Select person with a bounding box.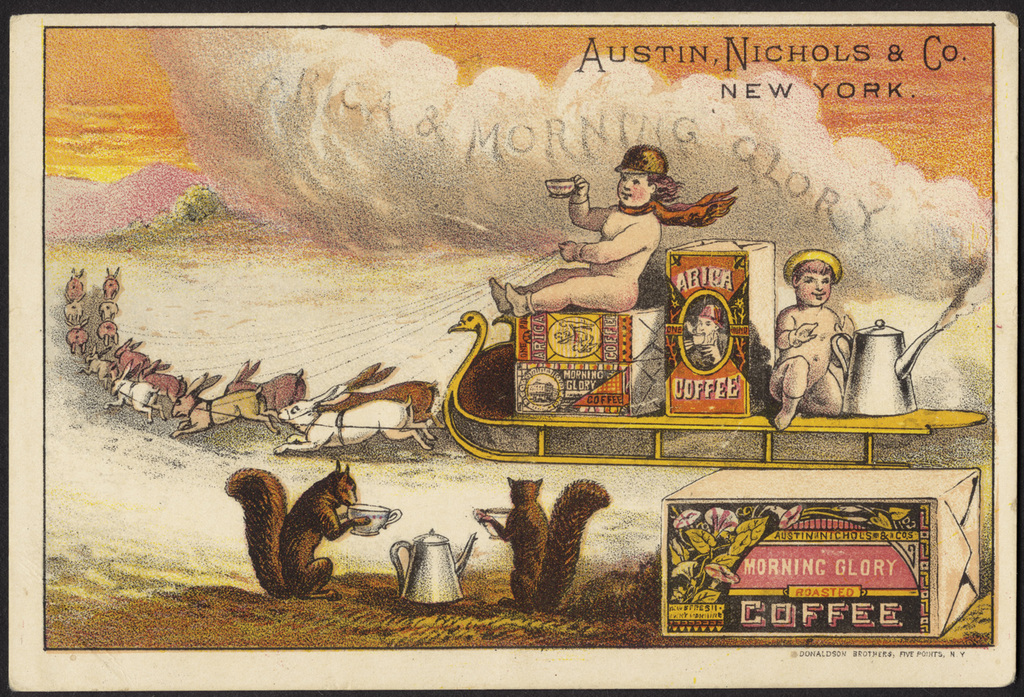
<bbox>771, 239, 859, 452</bbox>.
